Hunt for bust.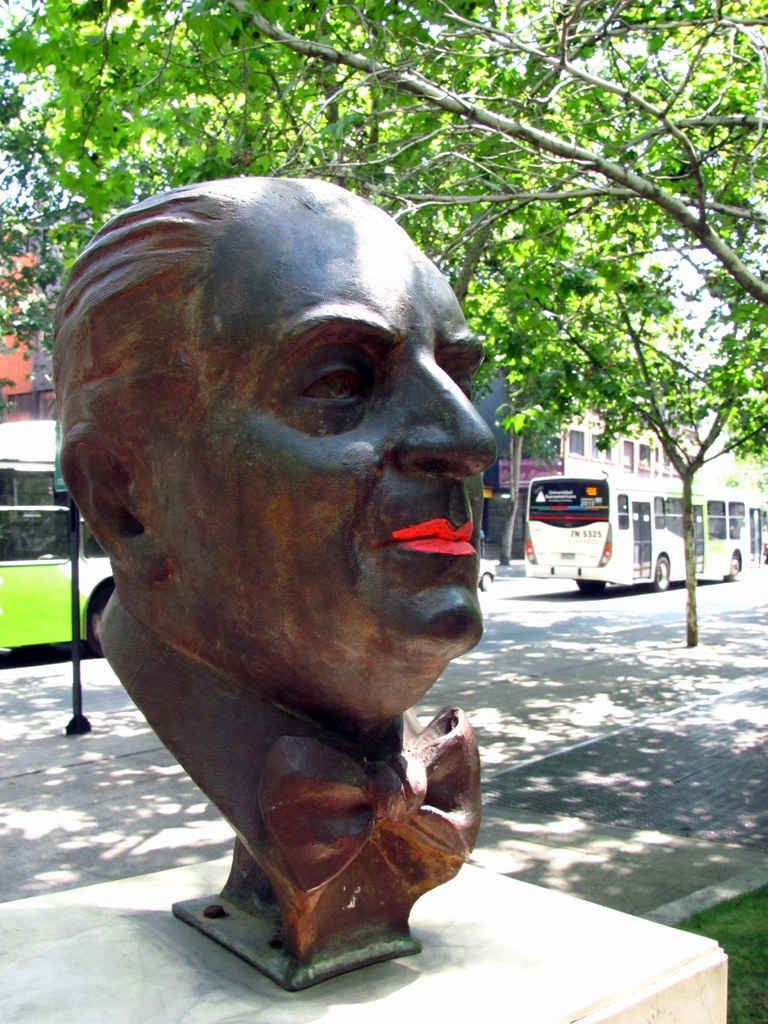
Hunted down at (x1=53, y1=171, x2=508, y2=981).
